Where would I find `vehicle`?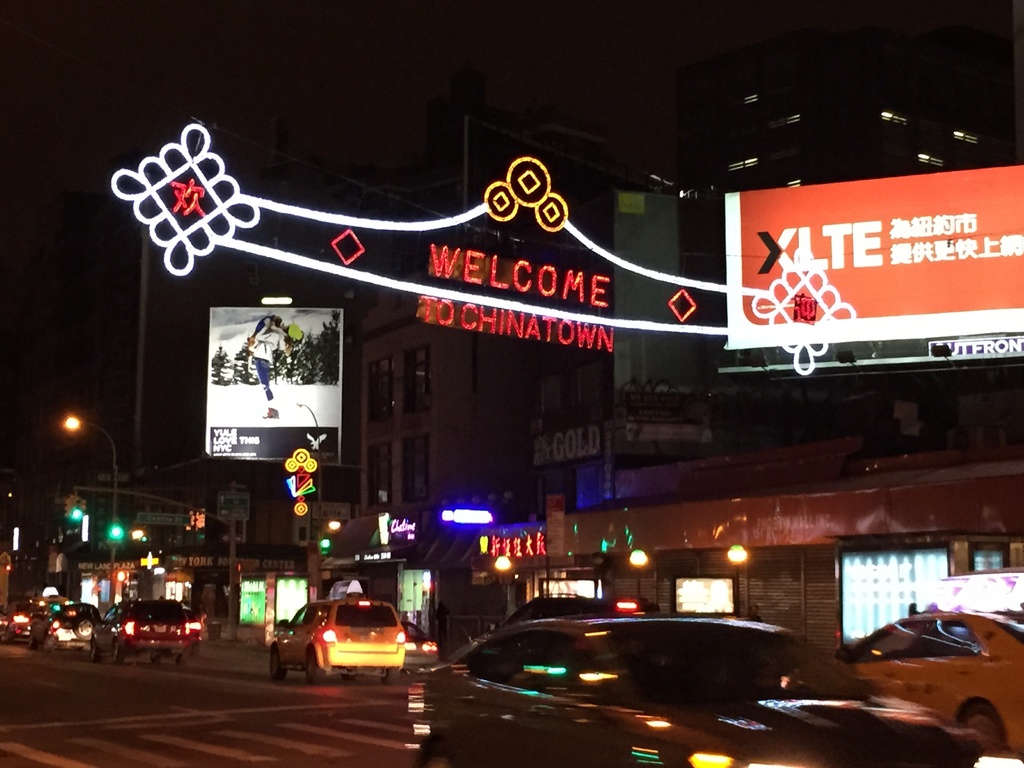
At {"x1": 40, "y1": 600, "x2": 99, "y2": 651}.
